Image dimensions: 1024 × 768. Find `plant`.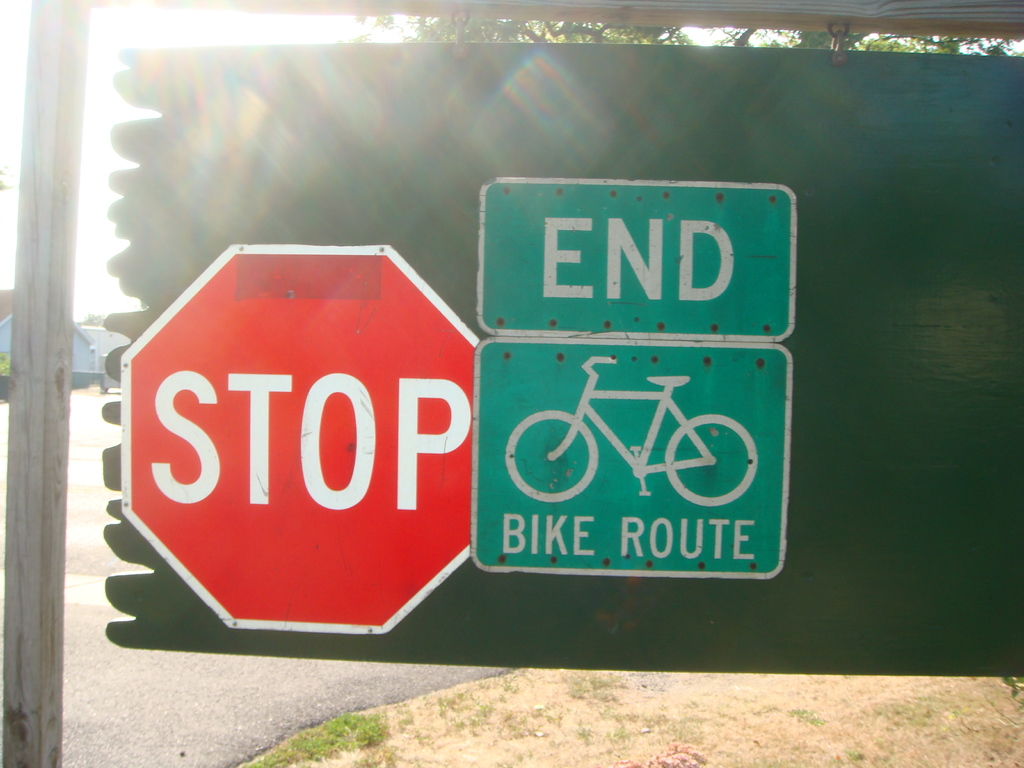
box=[849, 749, 862, 758].
